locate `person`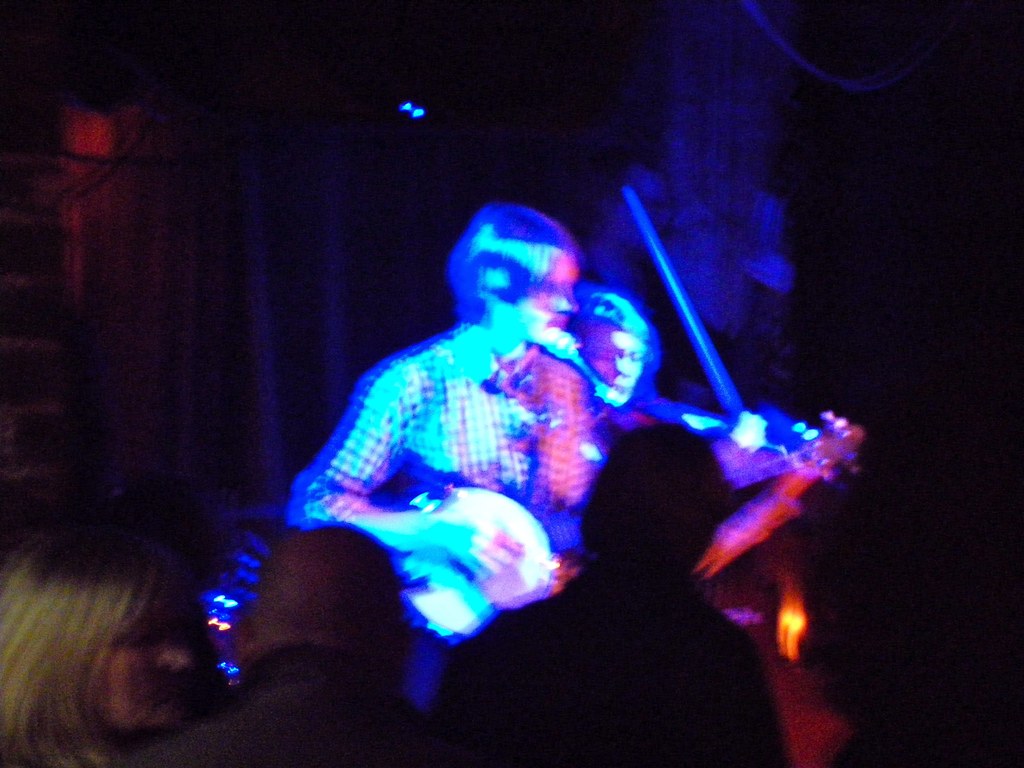
locate(0, 534, 216, 767)
